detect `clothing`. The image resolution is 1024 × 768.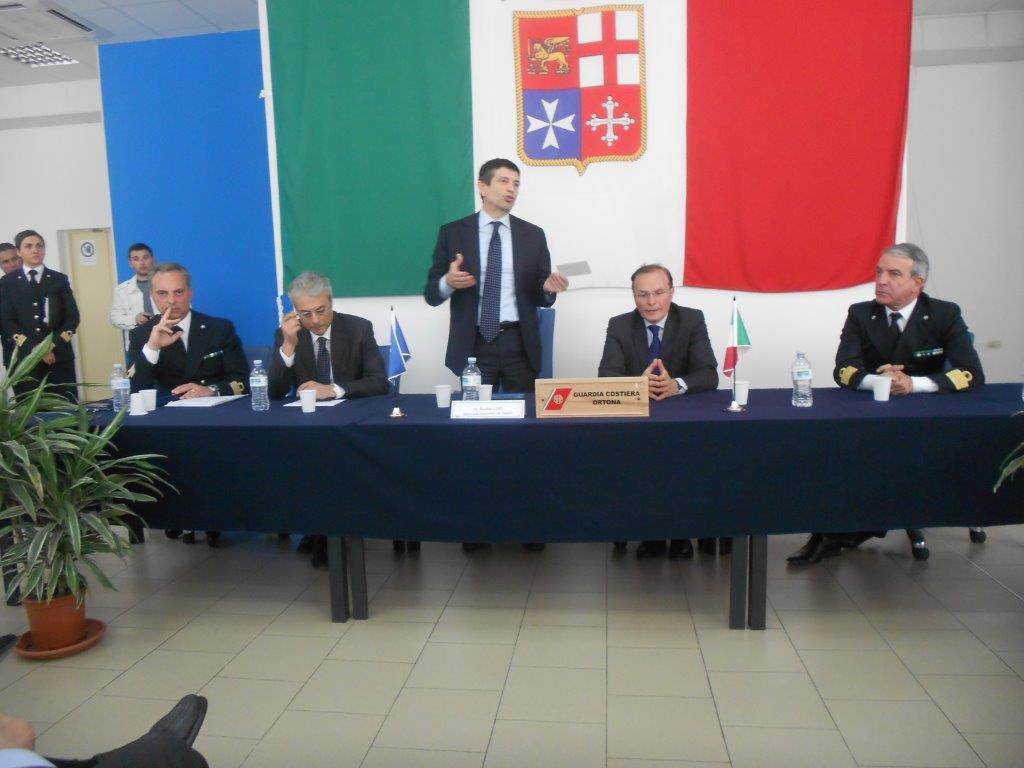
<bbox>0, 259, 79, 408</bbox>.
